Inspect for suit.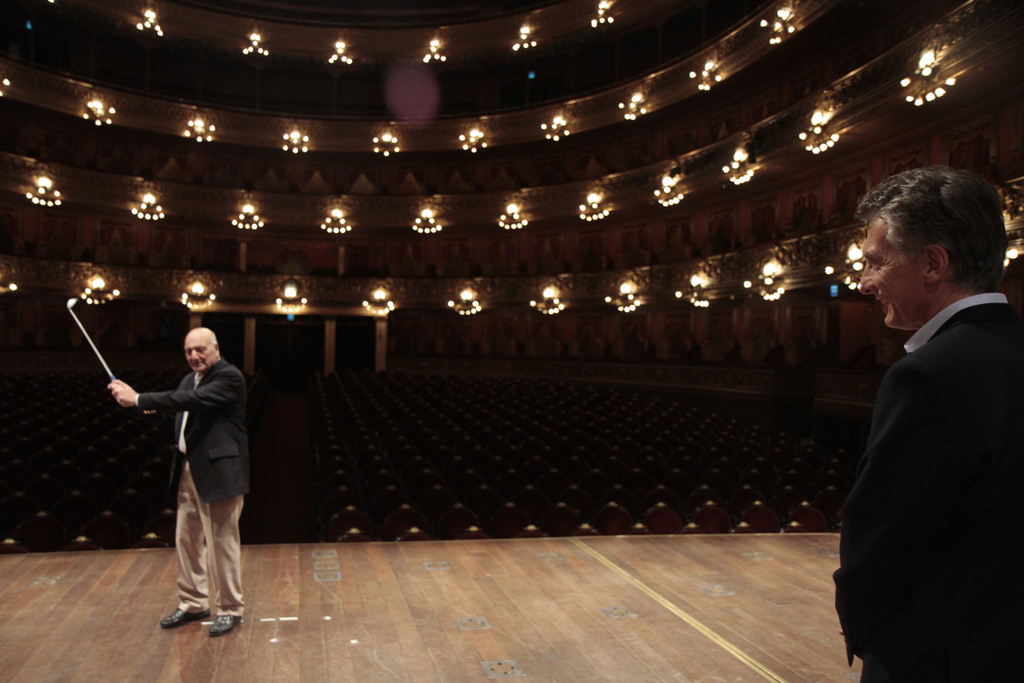
Inspection: bbox(838, 189, 1019, 676).
